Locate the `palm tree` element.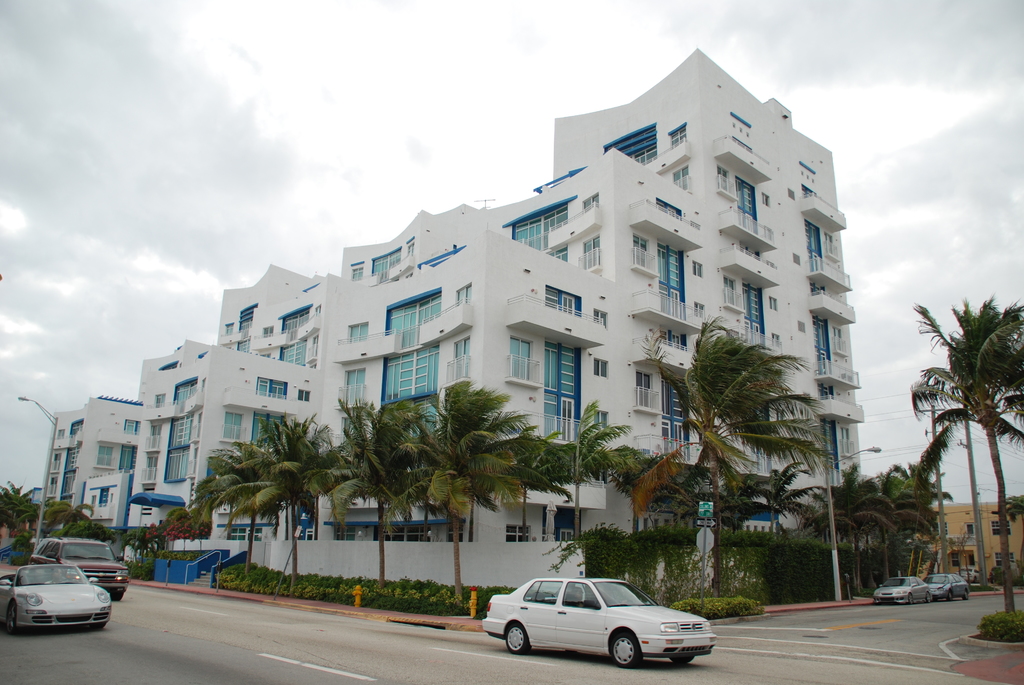
Element bbox: bbox=[927, 312, 1014, 590].
